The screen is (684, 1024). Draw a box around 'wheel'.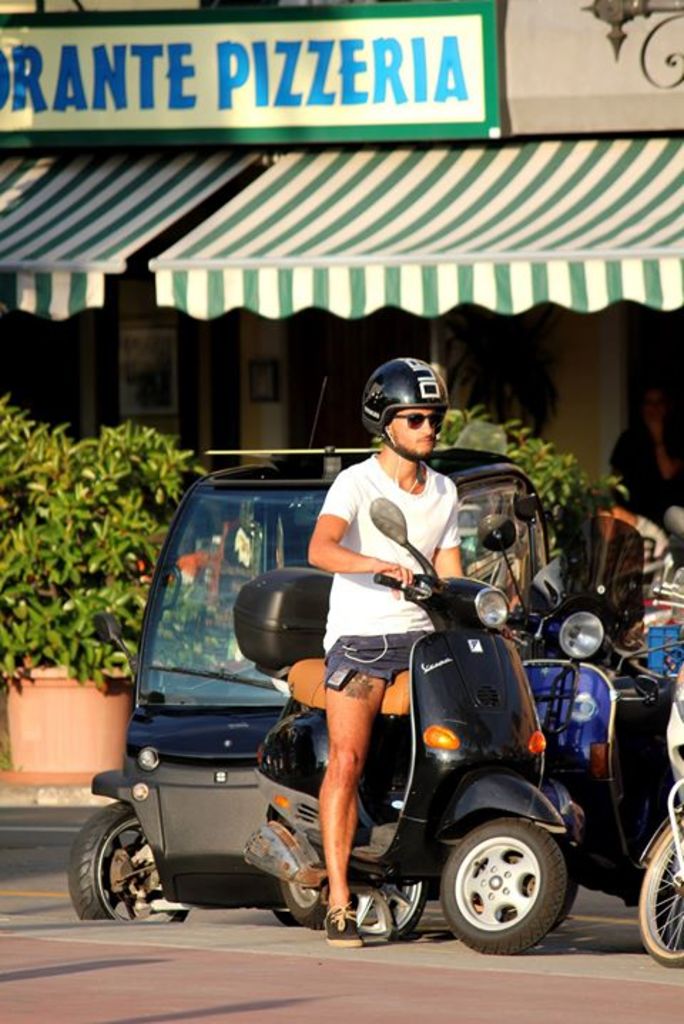
[x1=279, y1=876, x2=328, y2=936].
